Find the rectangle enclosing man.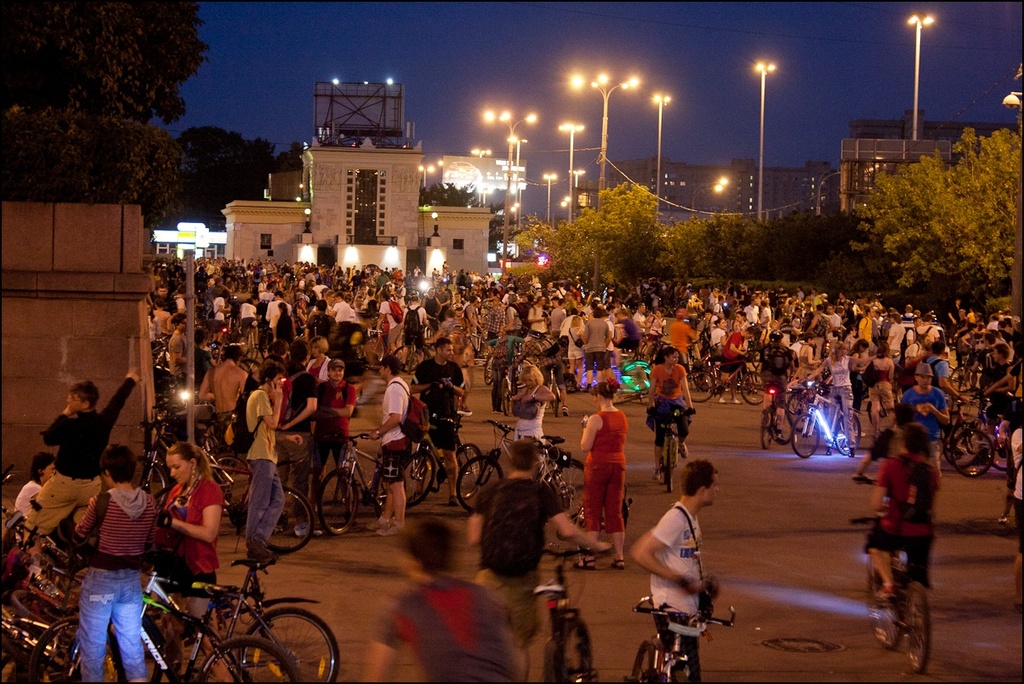
rect(984, 311, 1004, 326).
